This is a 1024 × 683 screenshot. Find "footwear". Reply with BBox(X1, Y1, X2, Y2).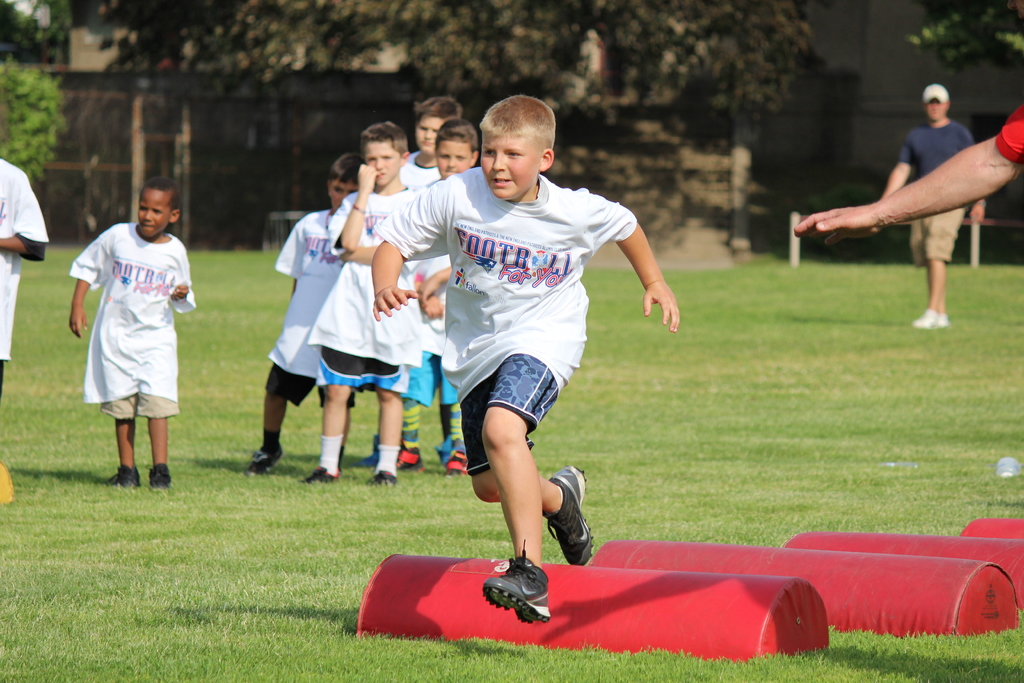
BBox(141, 468, 173, 493).
